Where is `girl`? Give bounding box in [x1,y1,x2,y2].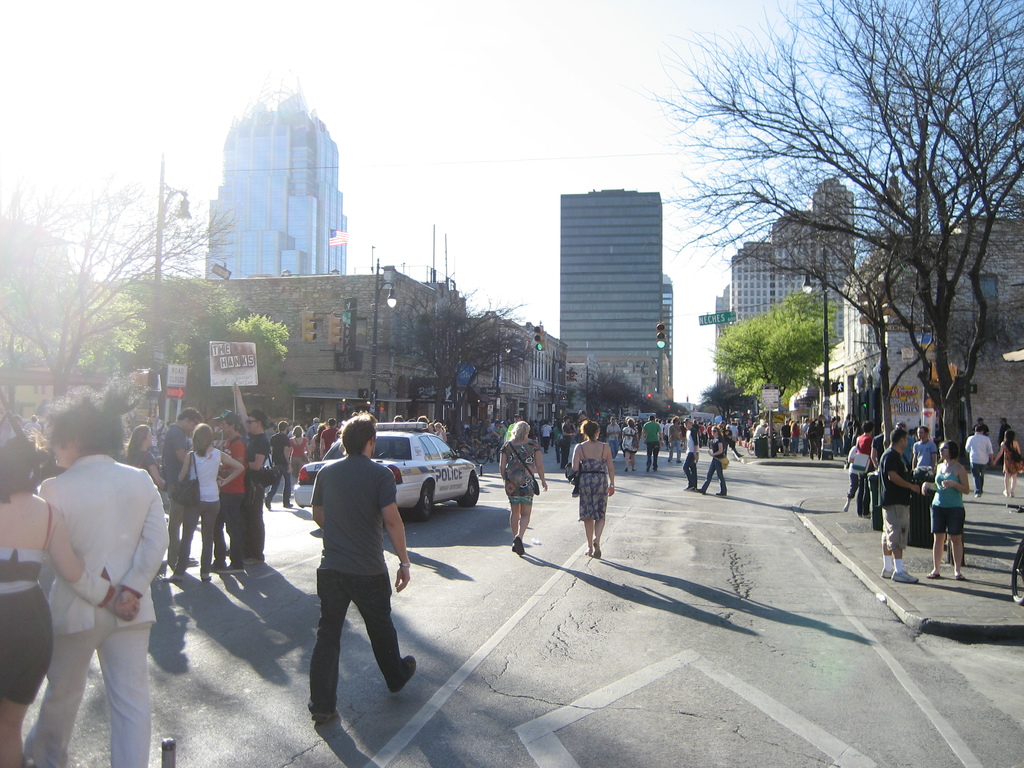
[184,426,245,579].
